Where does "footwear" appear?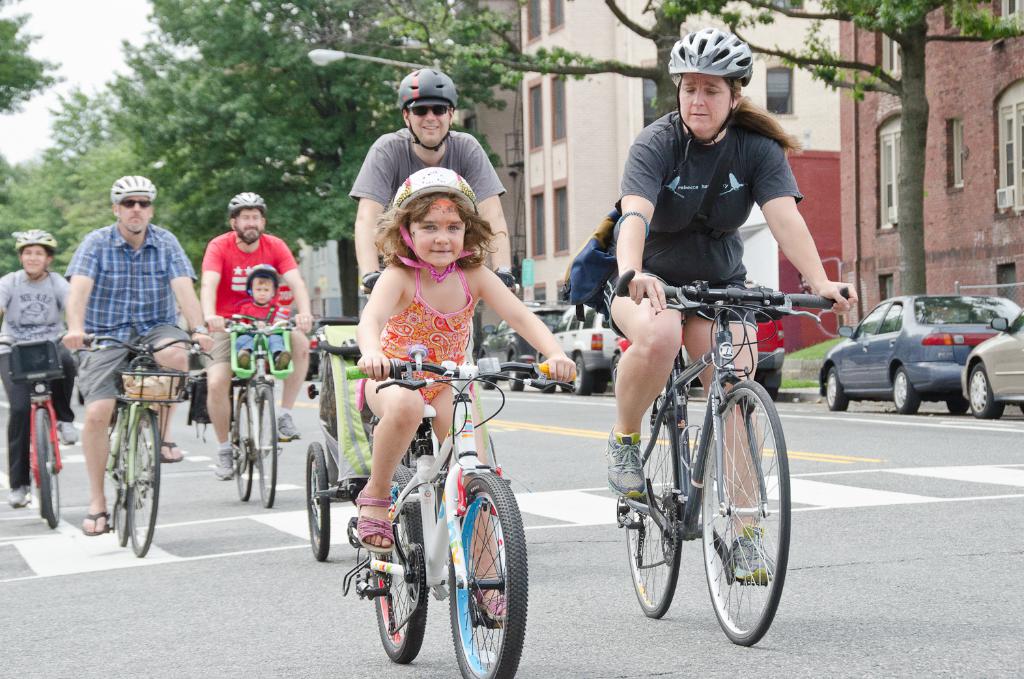
Appears at bbox=(9, 480, 27, 508).
